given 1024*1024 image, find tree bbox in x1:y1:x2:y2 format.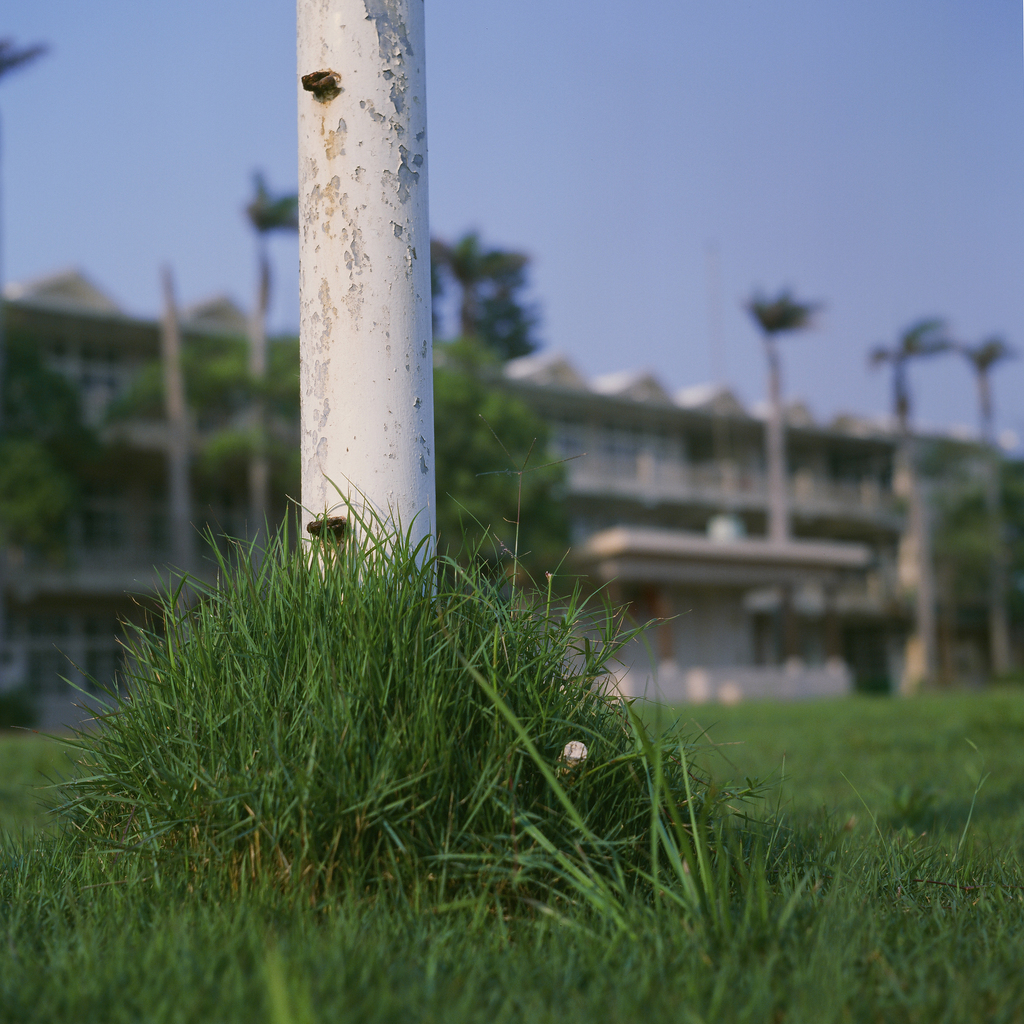
751:286:828:535.
